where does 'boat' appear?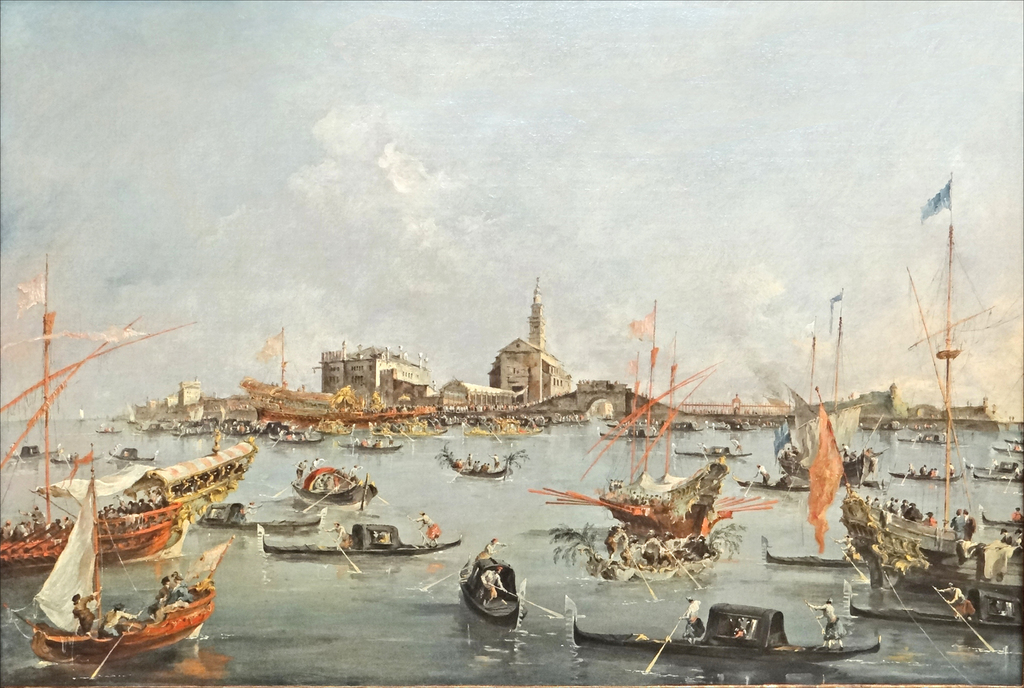
Appears at BBox(429, 452, 528, 484).
